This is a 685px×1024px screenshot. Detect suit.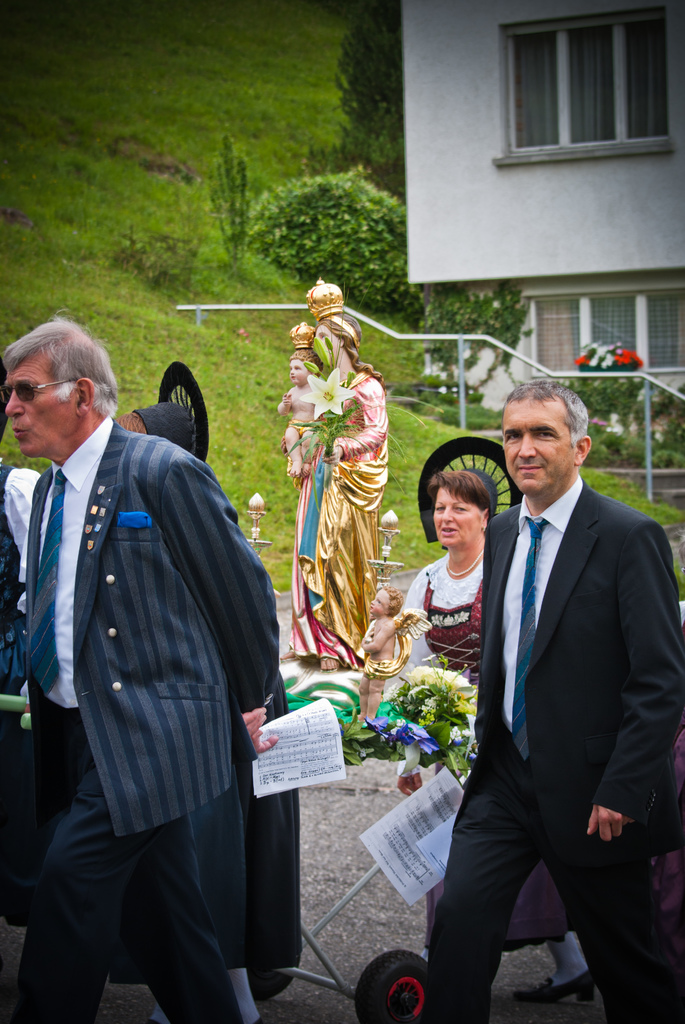
(15,403,308,1016).
